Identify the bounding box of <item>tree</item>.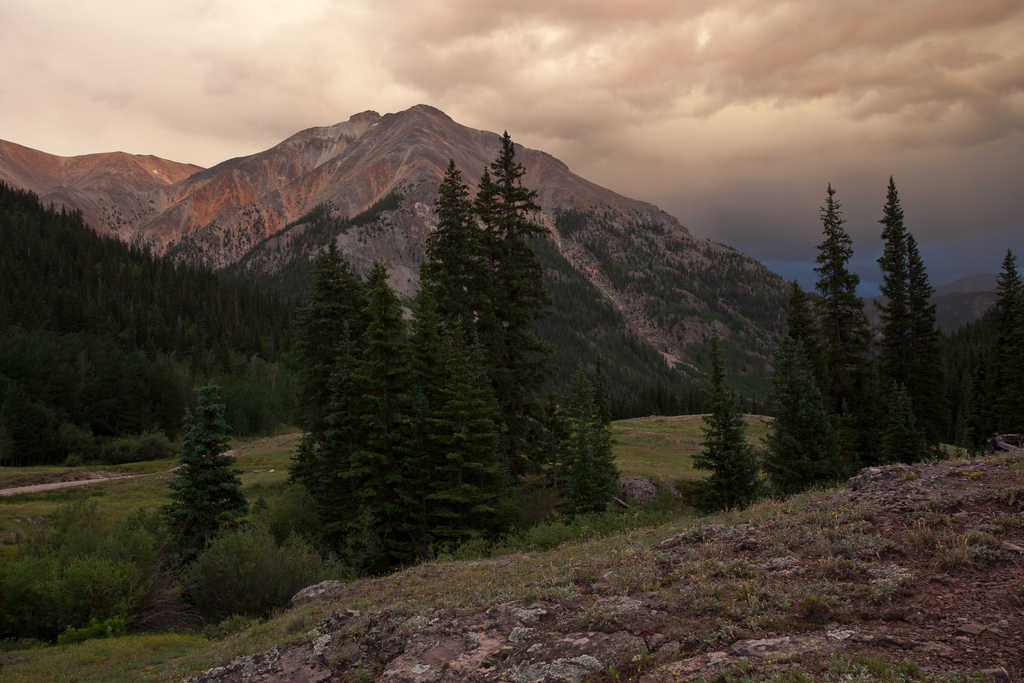
x1=875 y1=162 x2=966 y2=468.
